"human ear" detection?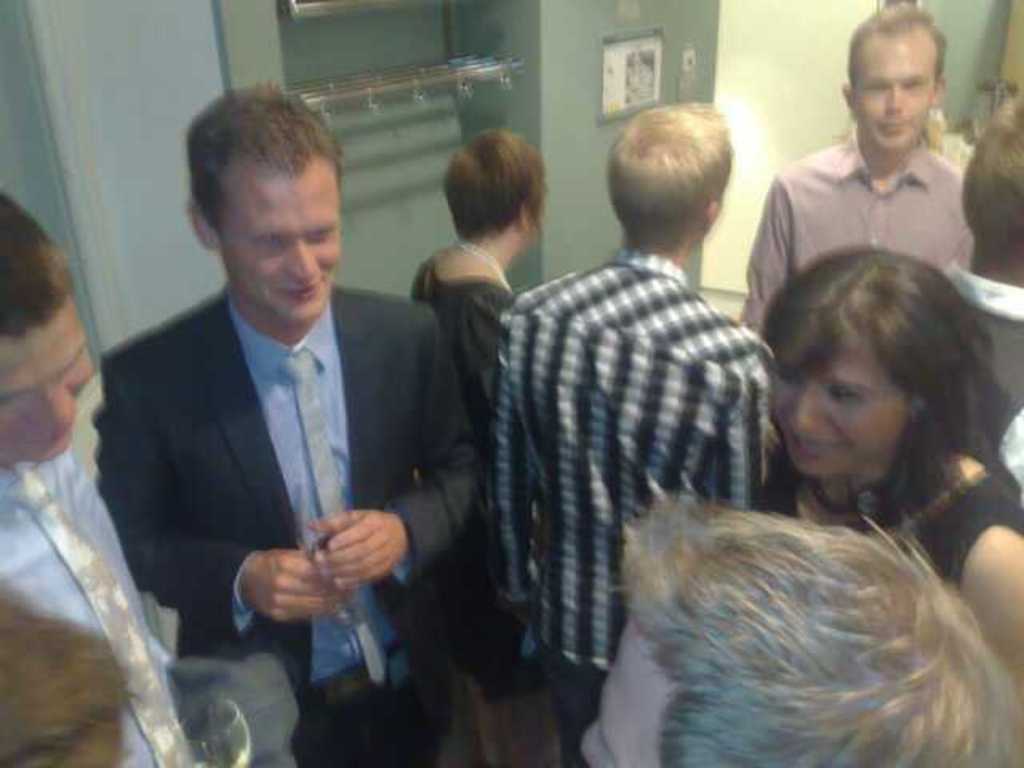
bbox(709, 198, 722, 227)
